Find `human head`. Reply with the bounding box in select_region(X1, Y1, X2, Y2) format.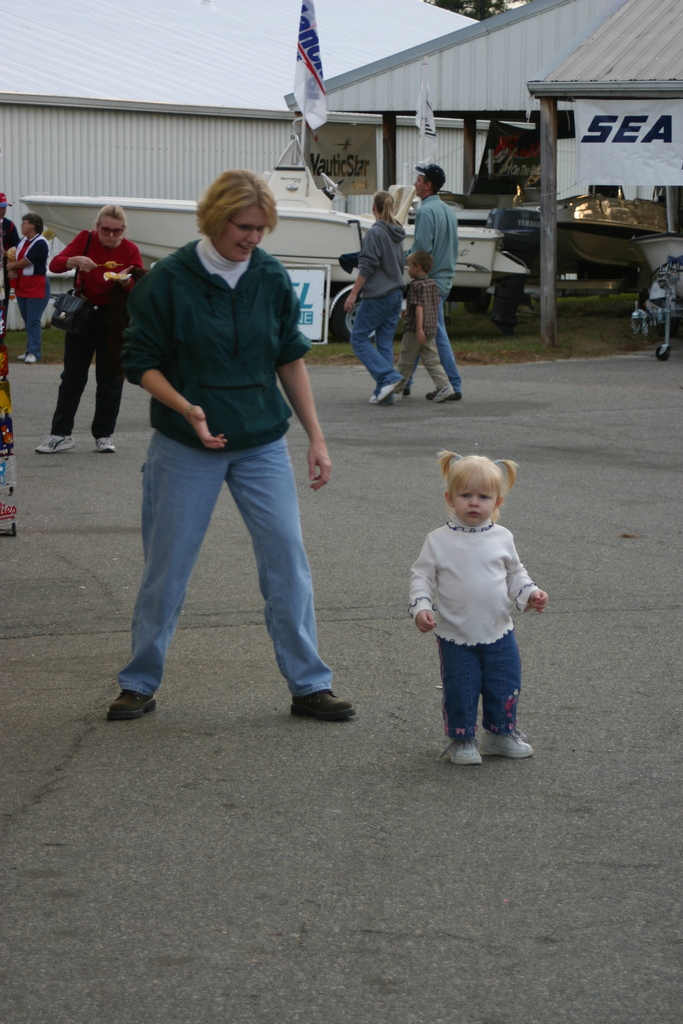
select_region(408, 250, 432, 278).
